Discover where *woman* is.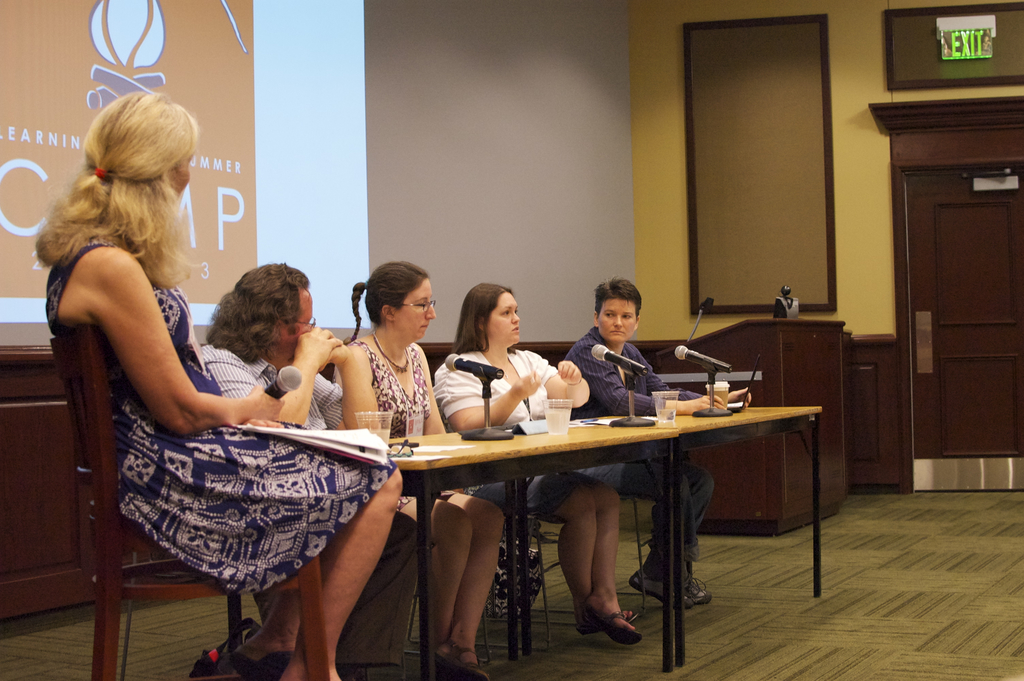
Discovered at 430, 285, 643, 644.
